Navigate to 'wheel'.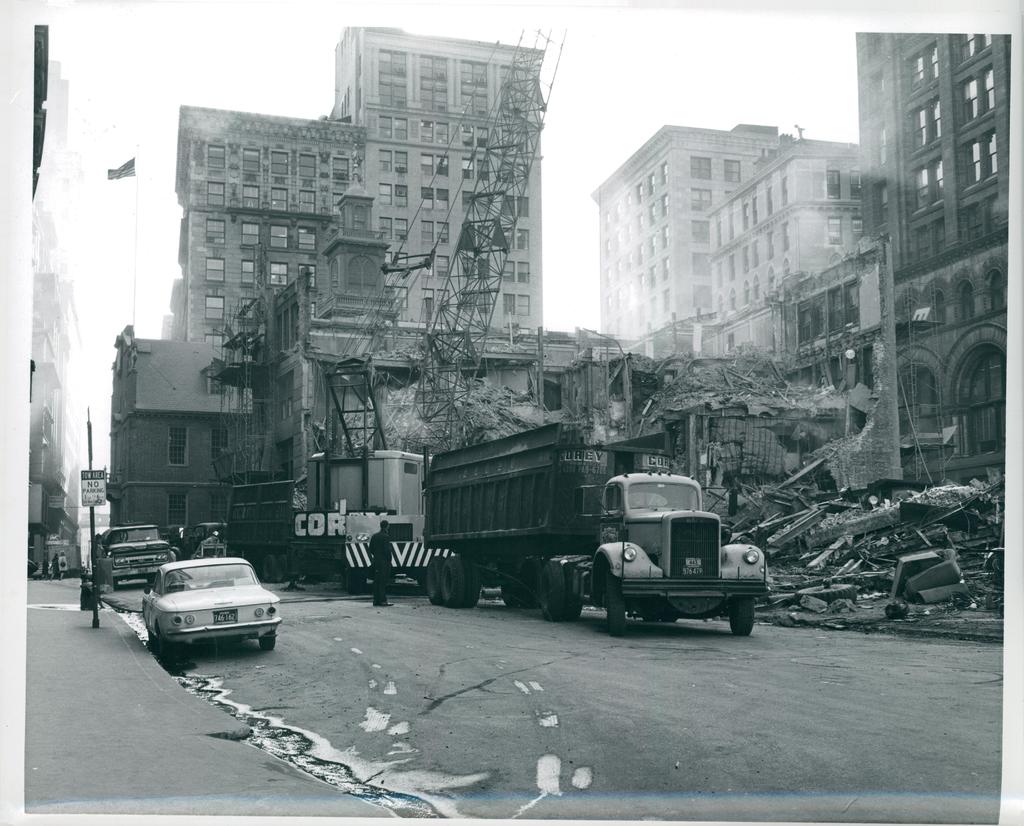
Navigation target: box(729, 597, 753, 638).
